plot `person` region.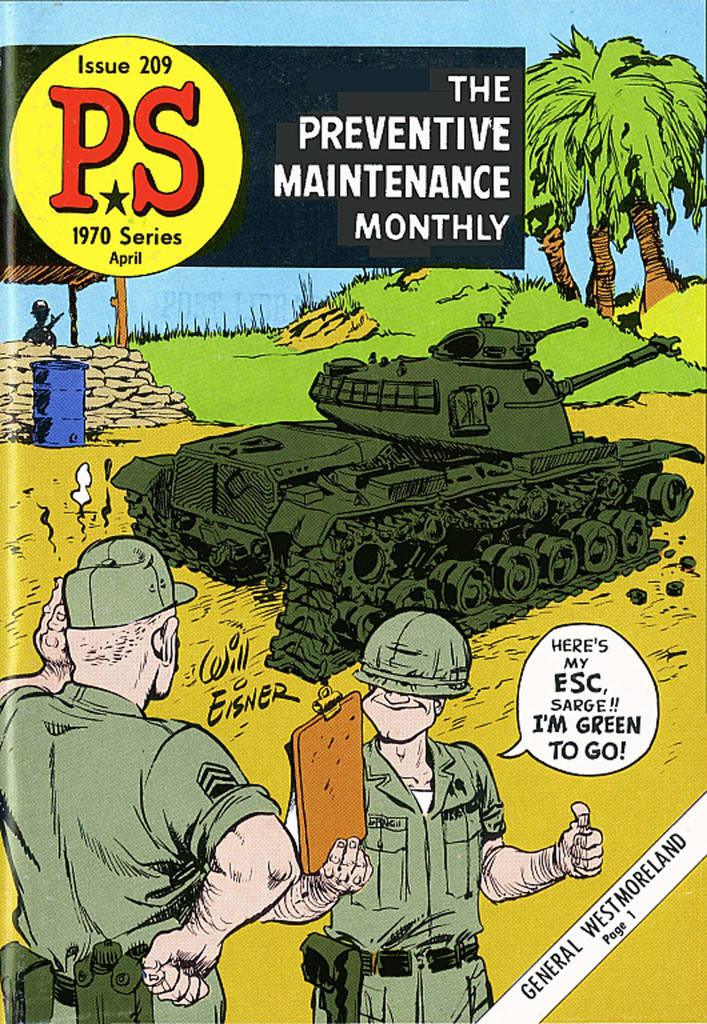
Plotted at BBox(18, 299, 55, 345).
